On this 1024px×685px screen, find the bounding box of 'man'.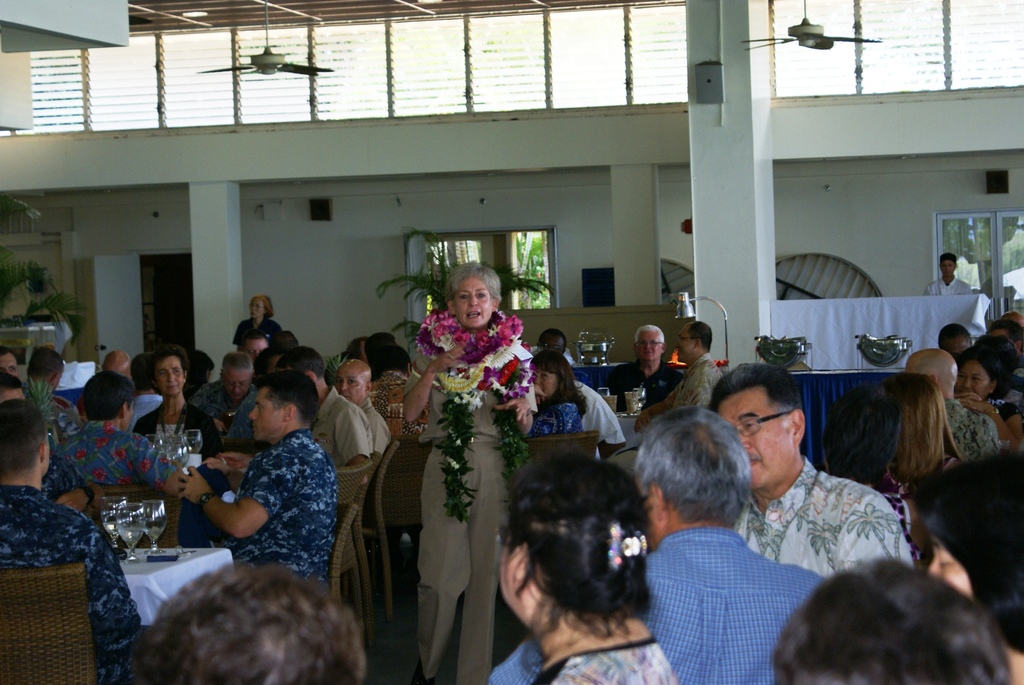
Bounding box: select_region(1, 401, 142, 684).
